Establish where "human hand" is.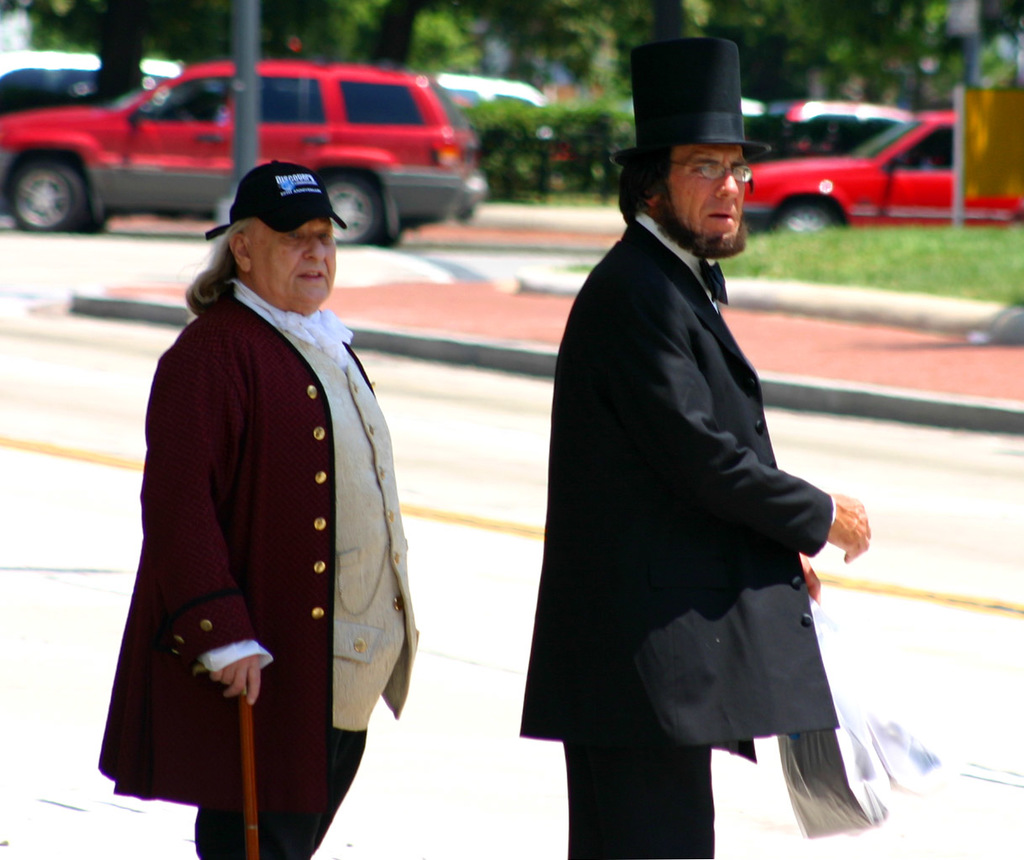
Established at (800,552,822,599).
